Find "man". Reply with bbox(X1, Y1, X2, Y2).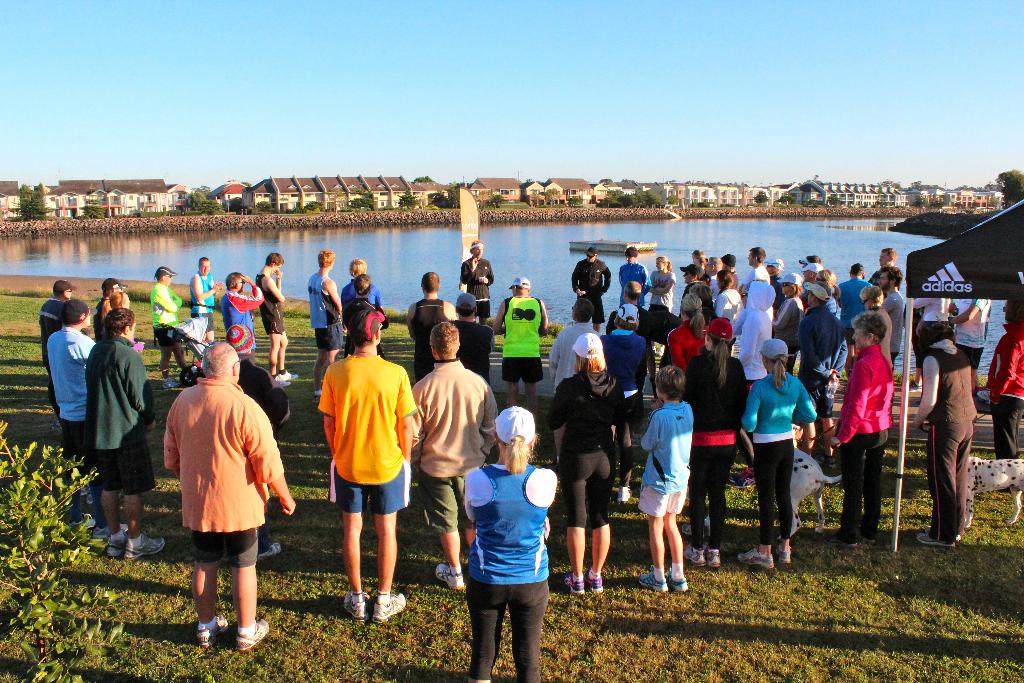
bbox(161, 329, 314, 669).
